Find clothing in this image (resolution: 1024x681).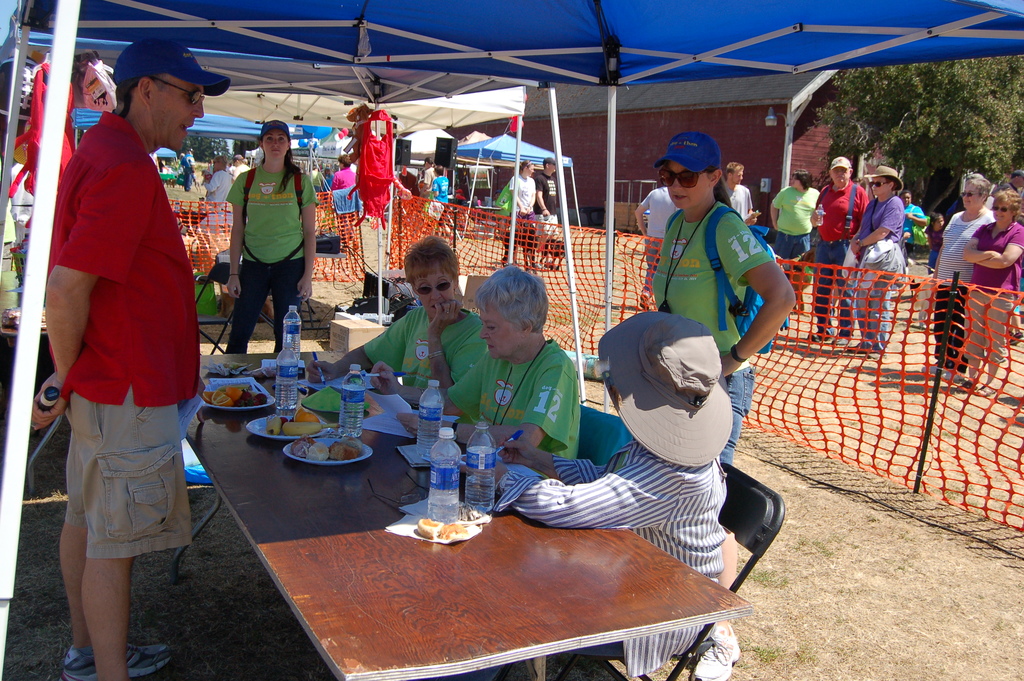
box(640, 183, 676, 294).
